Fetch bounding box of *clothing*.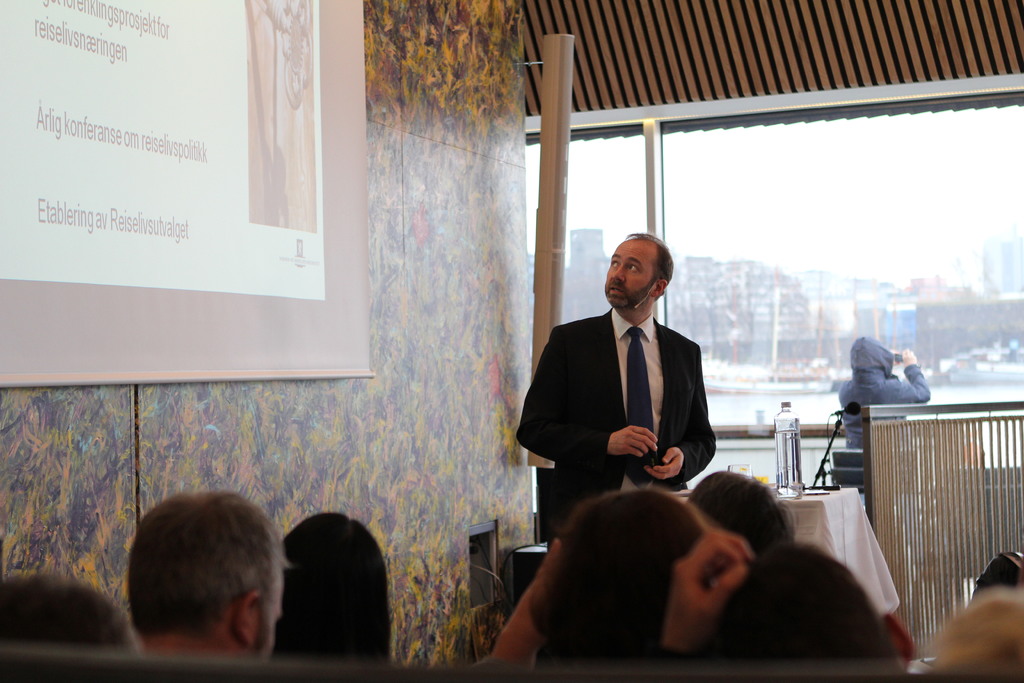
Bbox: BBox(516, 305, 719, 552).
